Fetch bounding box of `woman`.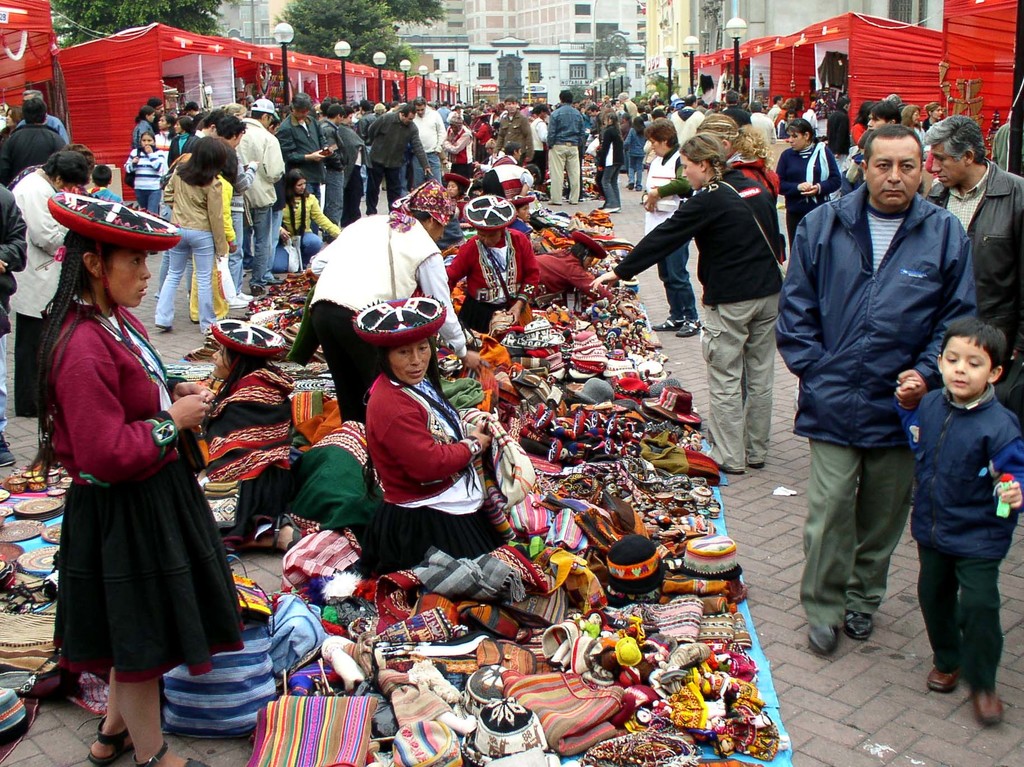
Bbox: <region>640, 117, 702, 338</region>.
